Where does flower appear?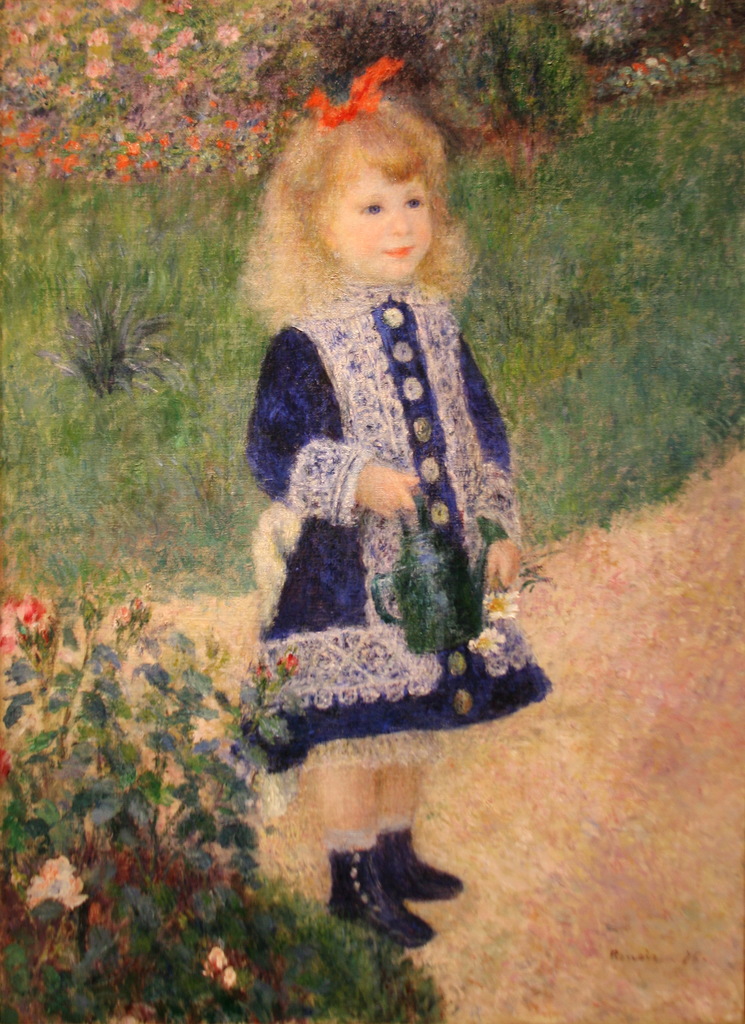
Appears at left=469, top=618, right=507, bottom=657.
